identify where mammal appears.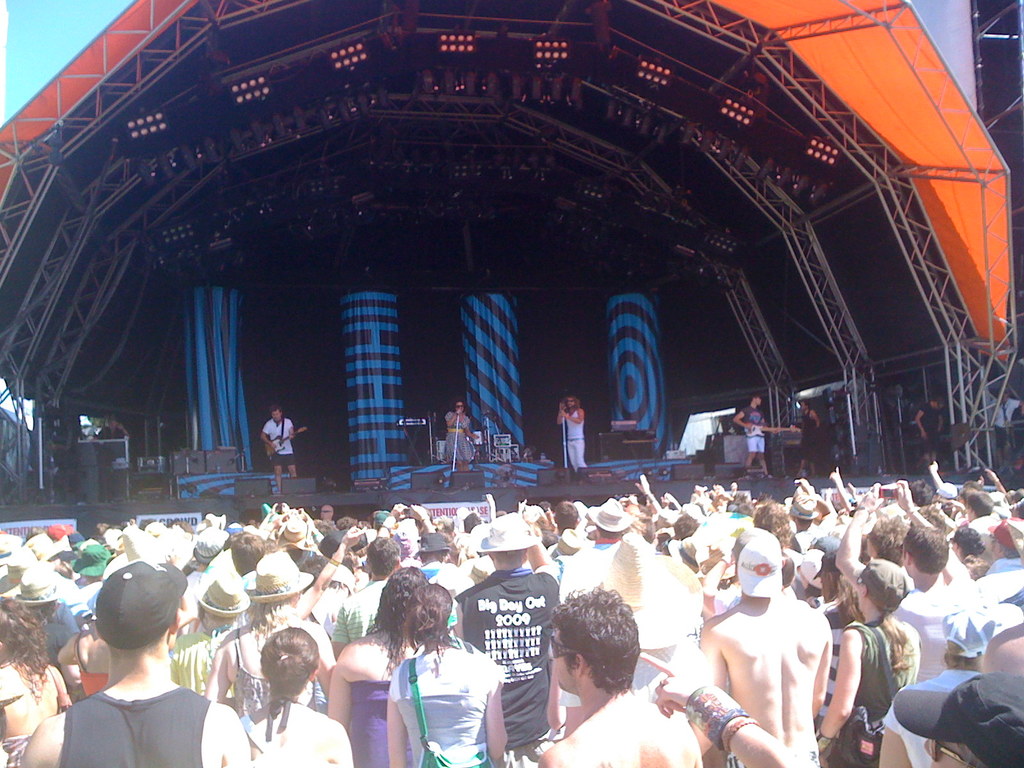
Appears at rect(995, 390, 1023, 467).
